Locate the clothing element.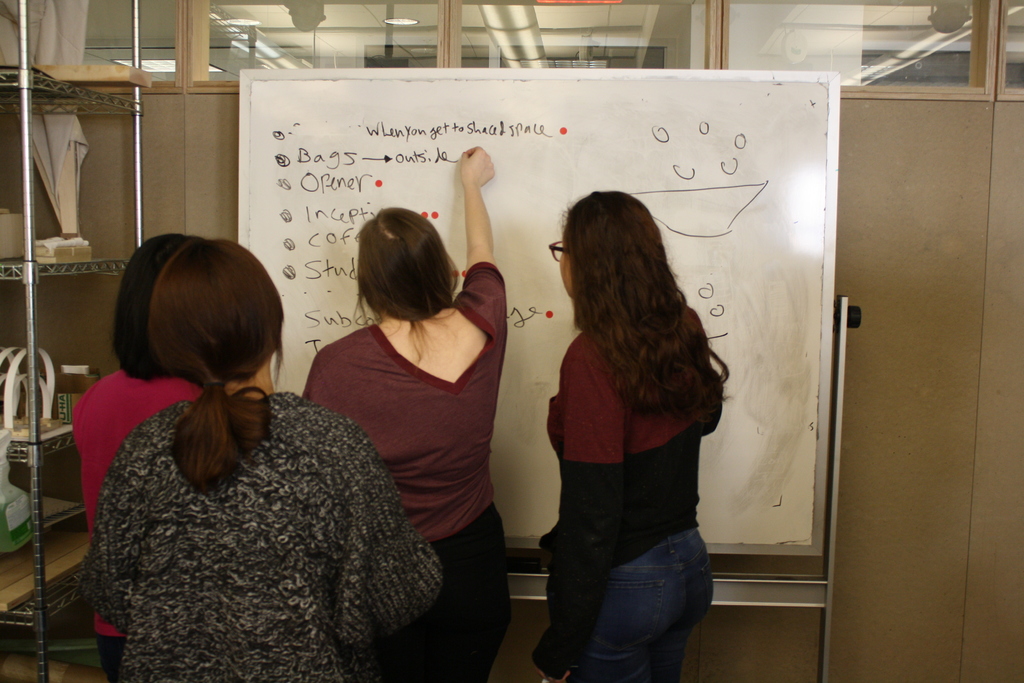
Element bbox: (550,319,707,682).
